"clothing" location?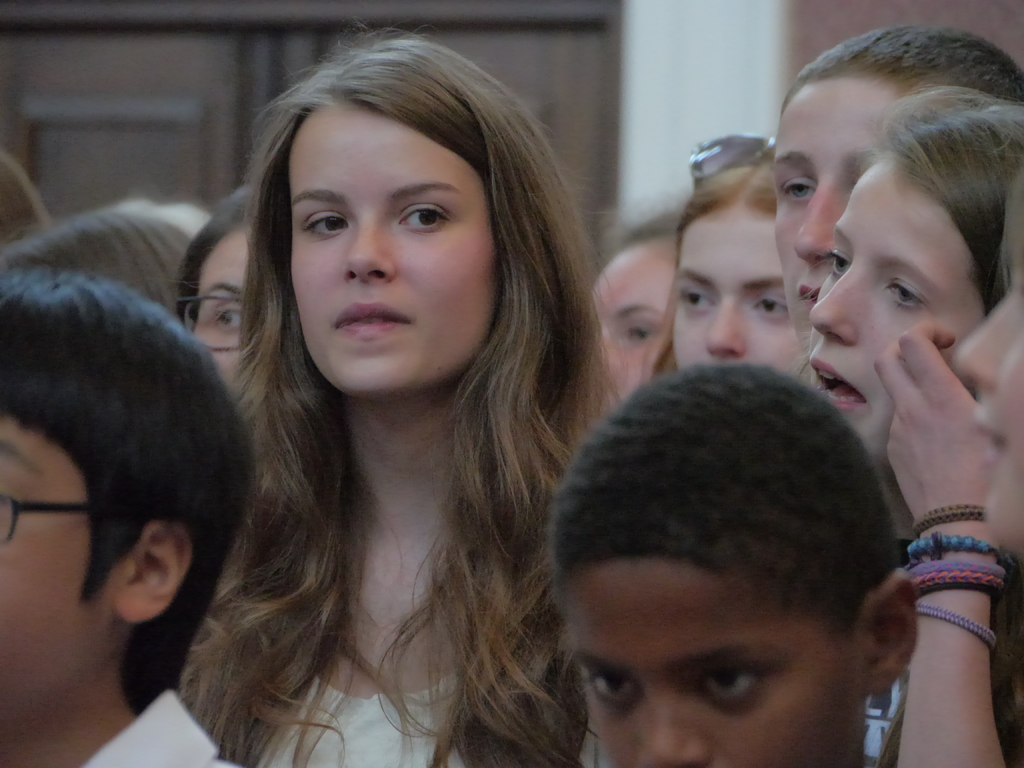
[x1=75, y1=691, x2=234, y2=767]
